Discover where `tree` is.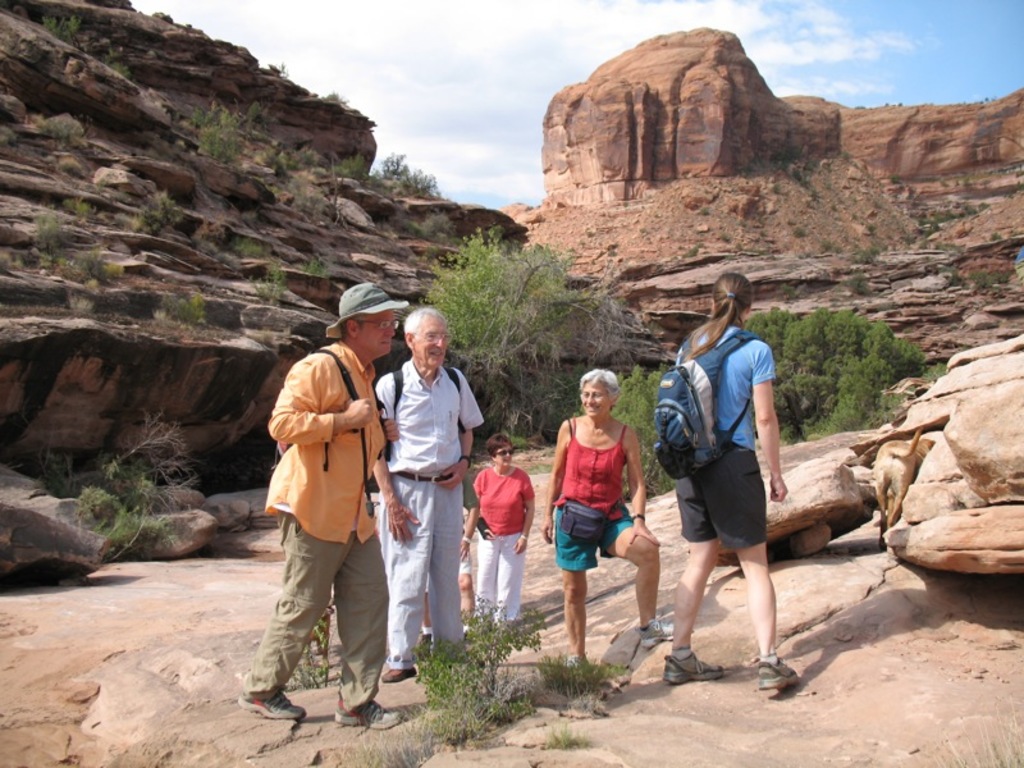
Discovered at <bbox>202, 120, 241, 163</bbox>.
